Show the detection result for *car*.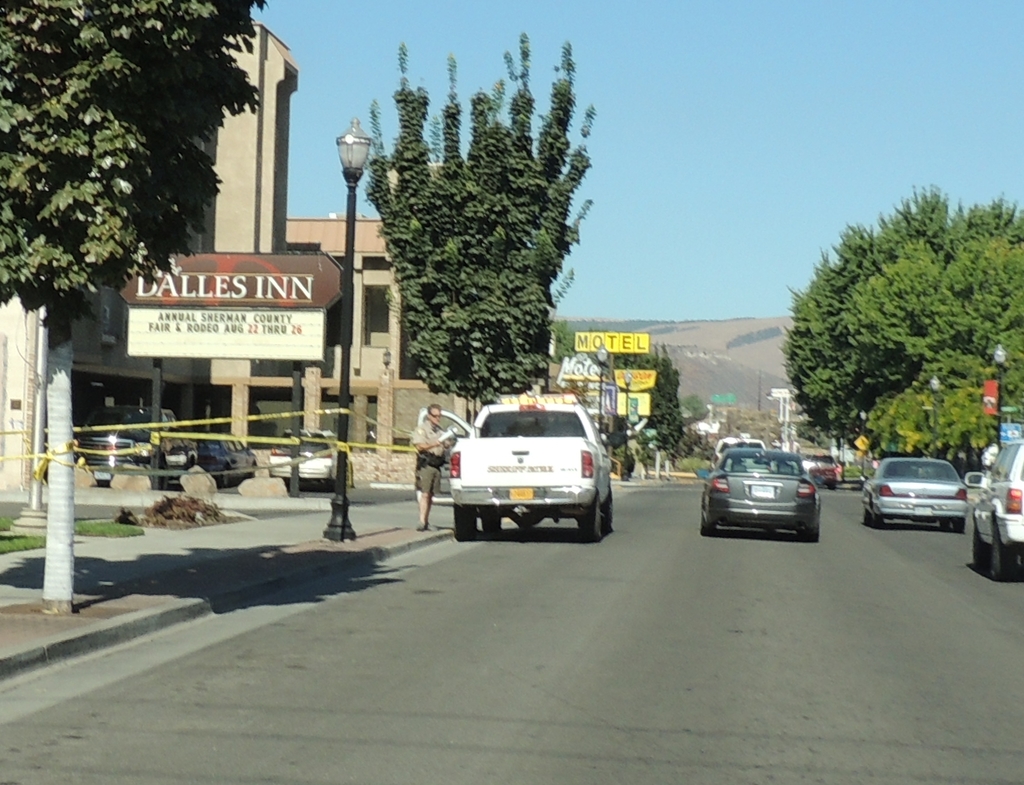
[970, 435, 1023, 581].
